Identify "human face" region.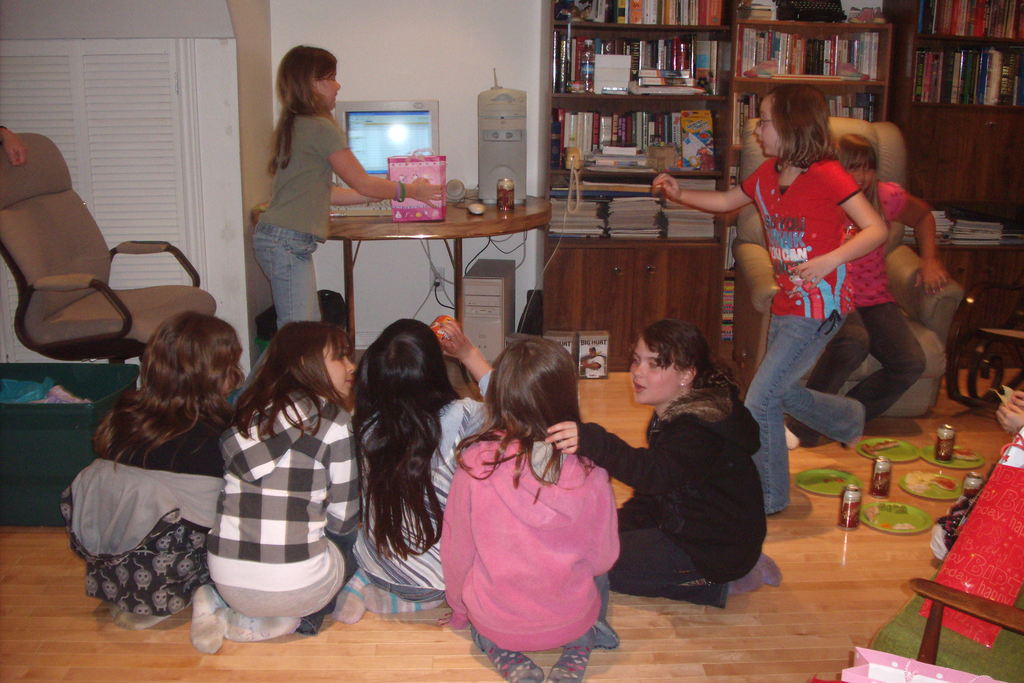
Region: left=331, top=342, right=355, bottom=393.
